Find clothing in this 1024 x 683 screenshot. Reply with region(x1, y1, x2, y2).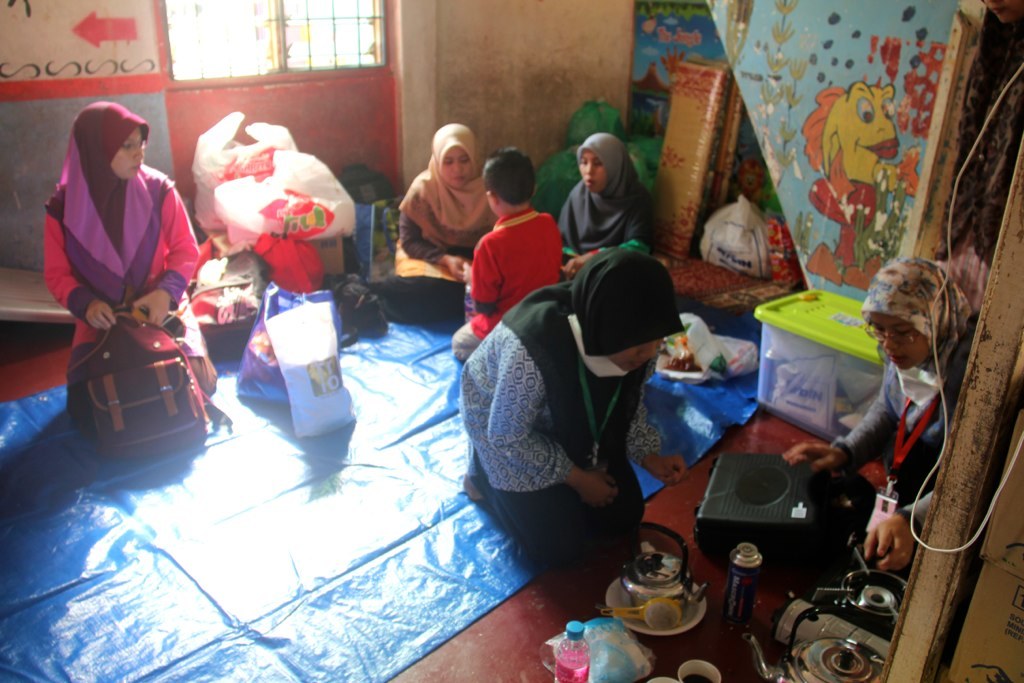
region(560, 128, 666, 271).
